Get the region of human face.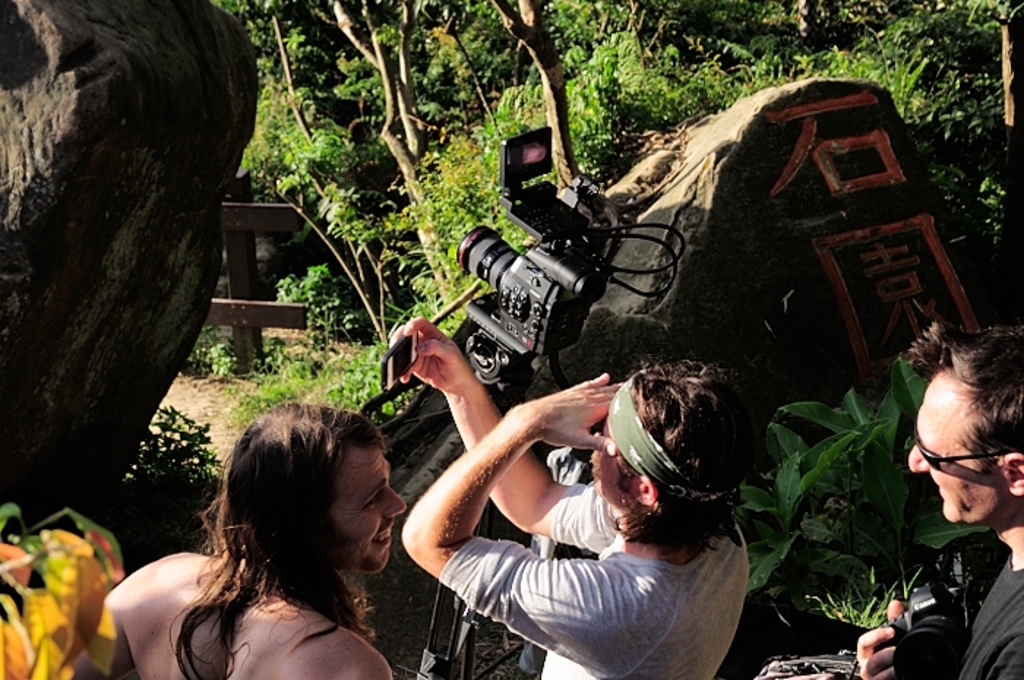
bbox(590, 424, 628, 502).
